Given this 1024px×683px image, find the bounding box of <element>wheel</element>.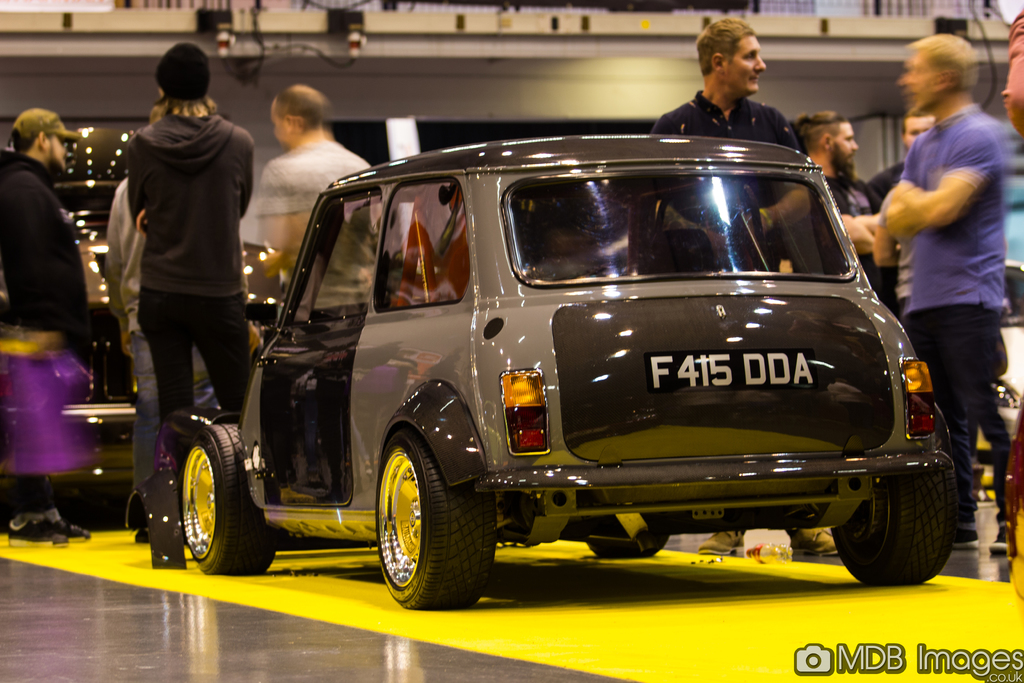
pyautogui.locateOnScreen(180, 437, 275, 575).
